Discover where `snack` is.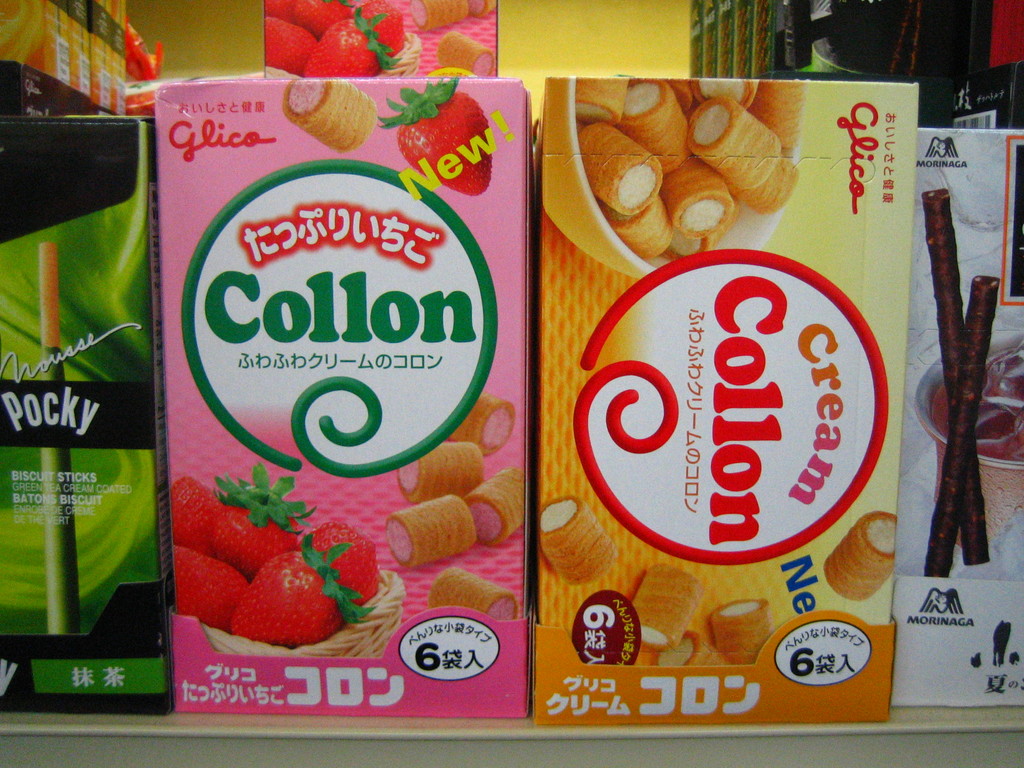
Discovered at bbox=[451, 397, 516, 454].
